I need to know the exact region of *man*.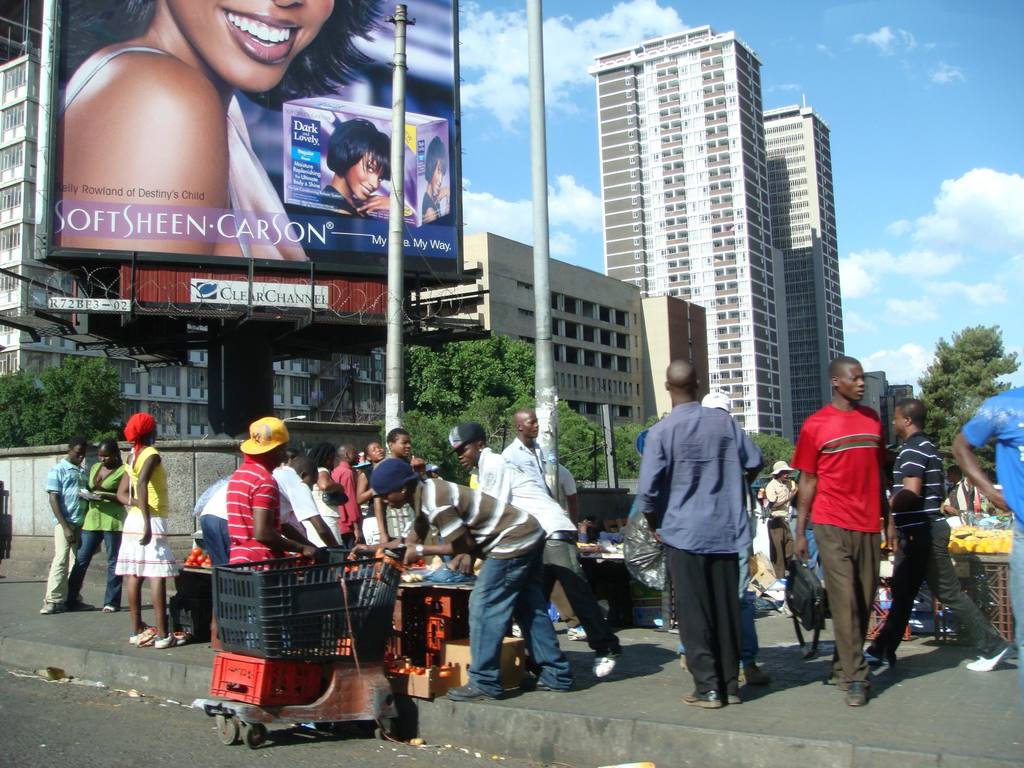
Region: x1=635, y1=360, x2=764, y2=703.
